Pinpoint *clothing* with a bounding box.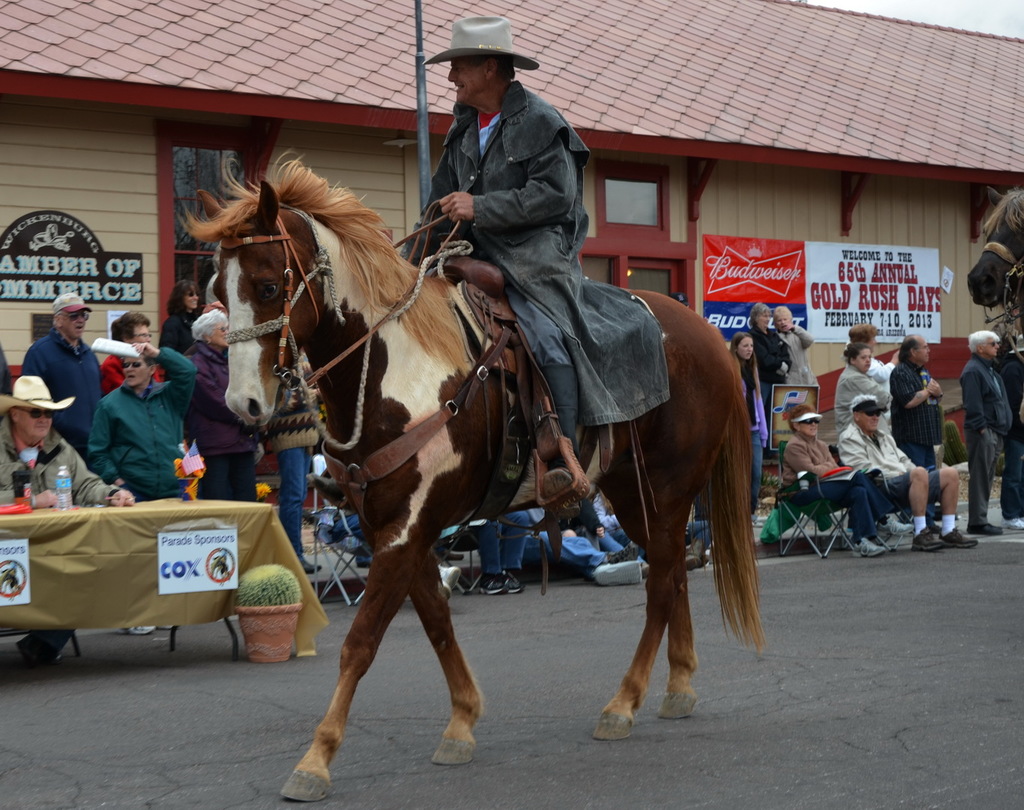
[left=160, top=311, right=193, bottom=350].
